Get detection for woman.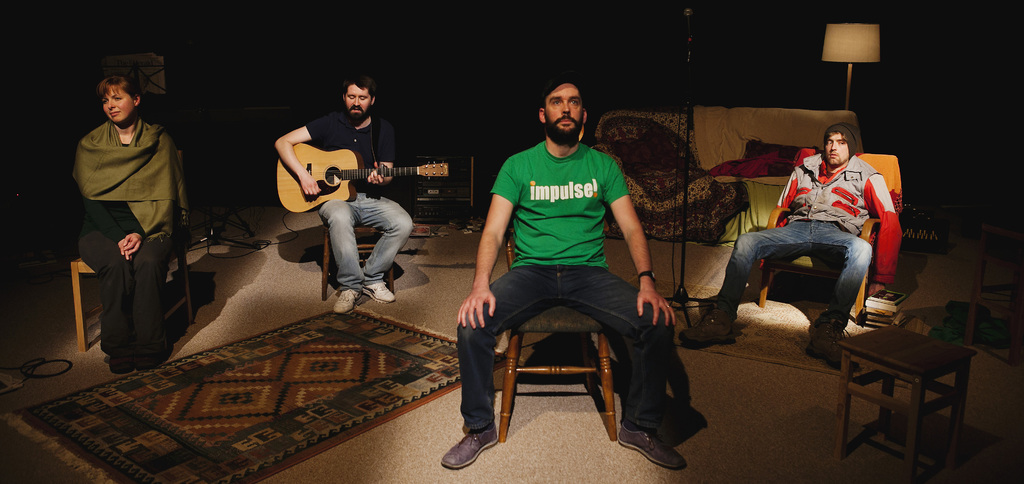
Detection: detection(72, 69, 198, 377).
